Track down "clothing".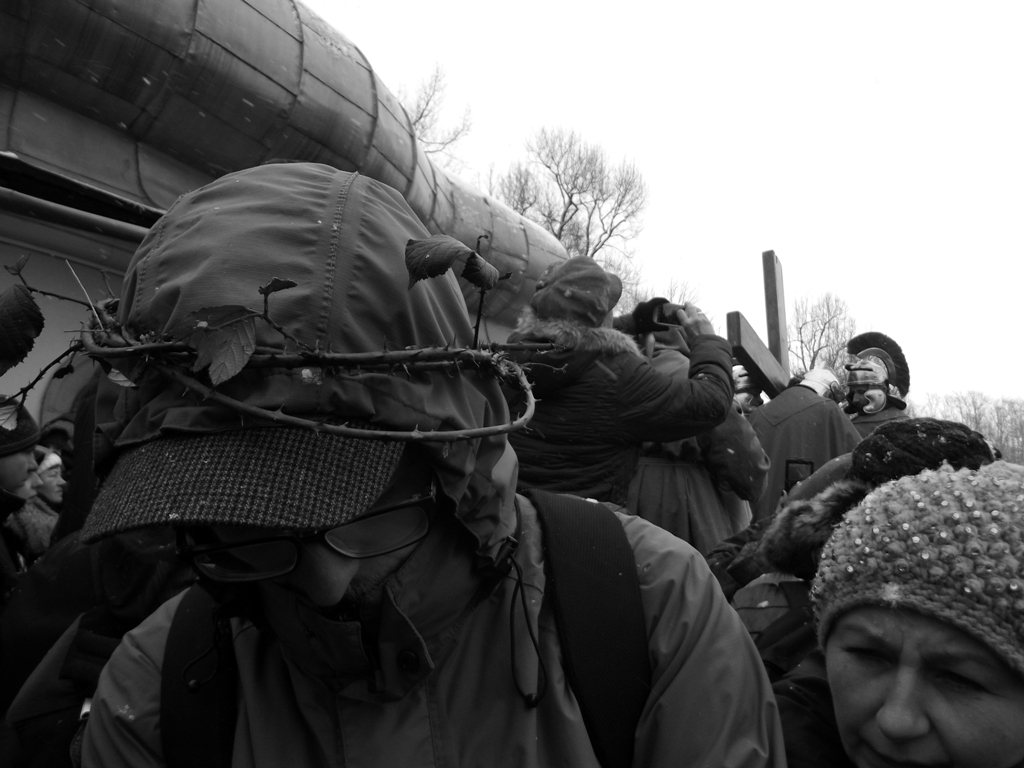
Tracked to 695,385,863,554.
